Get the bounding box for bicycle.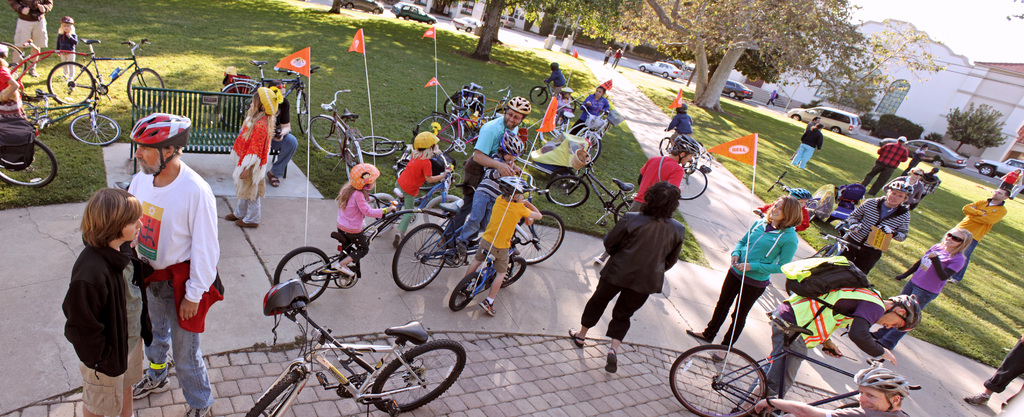
detection(362, 151, 468, 238).
